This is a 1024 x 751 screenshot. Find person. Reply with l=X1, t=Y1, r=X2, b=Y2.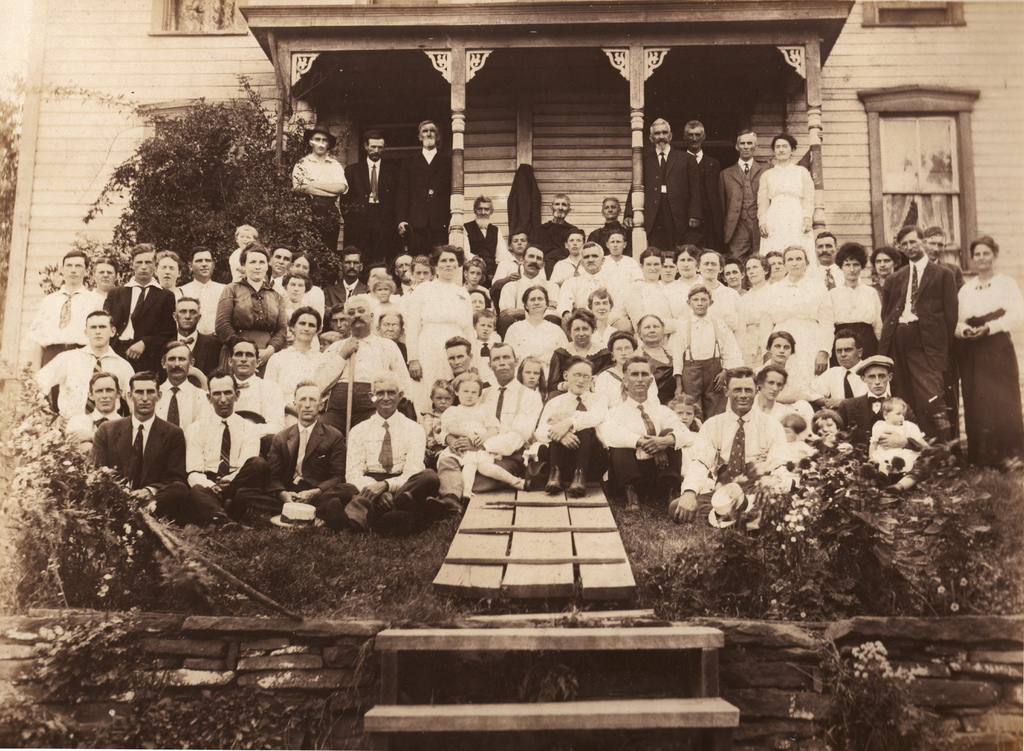
l=373, t=310, r=413, b=363.
